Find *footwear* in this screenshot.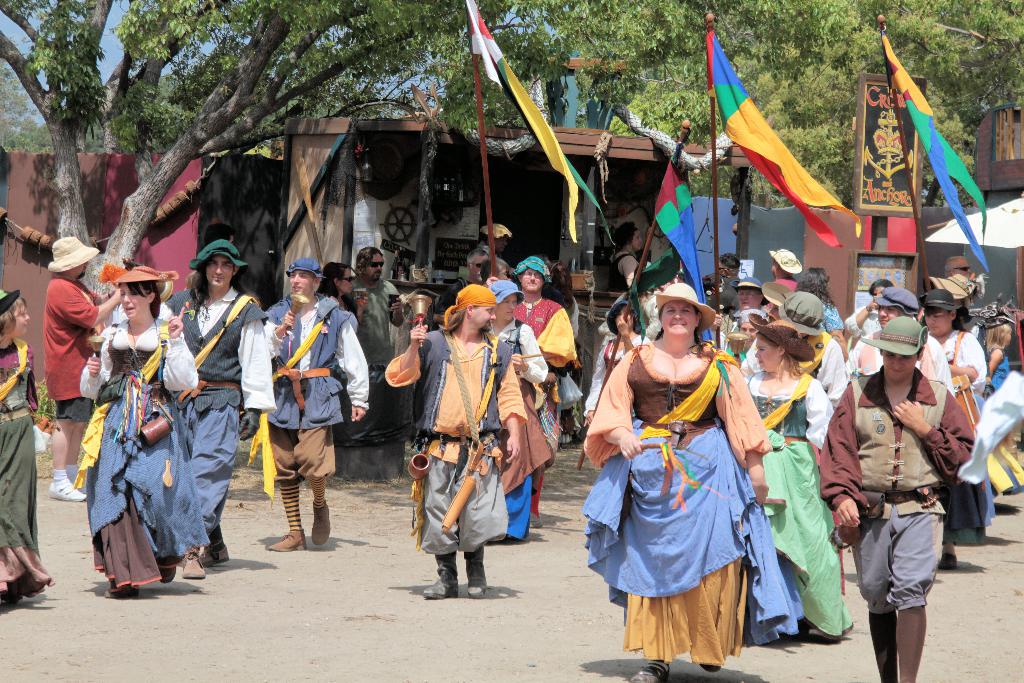
The bounding box for *footwear* is x1=265, y1=529, x2=309, y2=551.
